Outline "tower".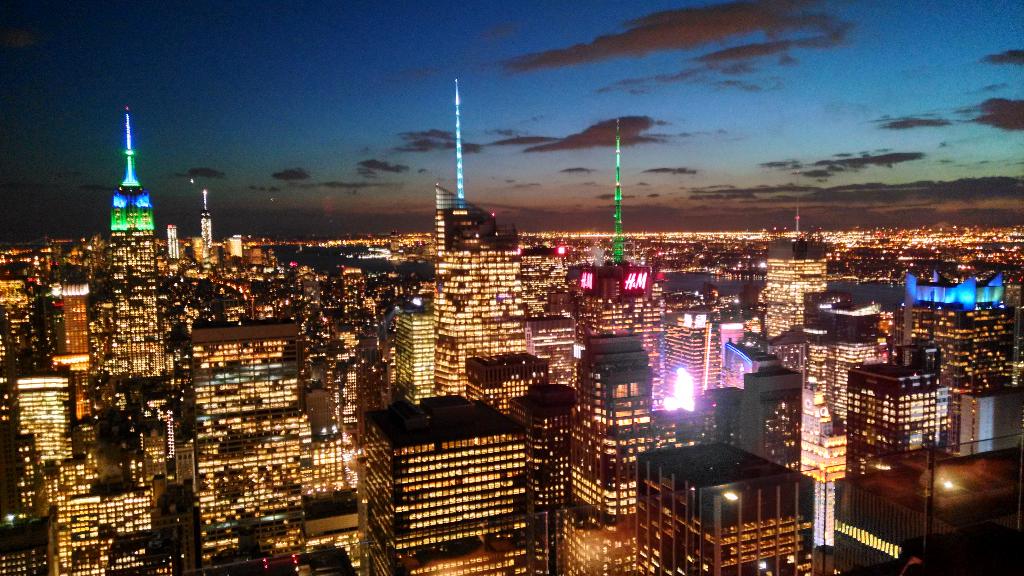
Outline: (566,259,635,338).
